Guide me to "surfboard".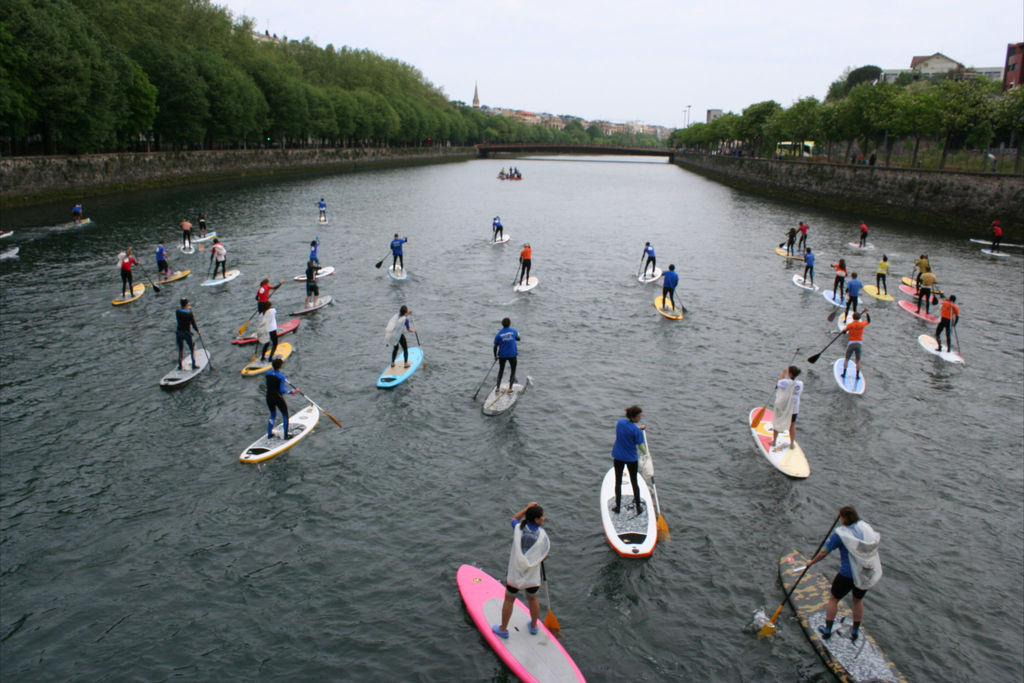
Guidance: 113, 281, 146, 309.
